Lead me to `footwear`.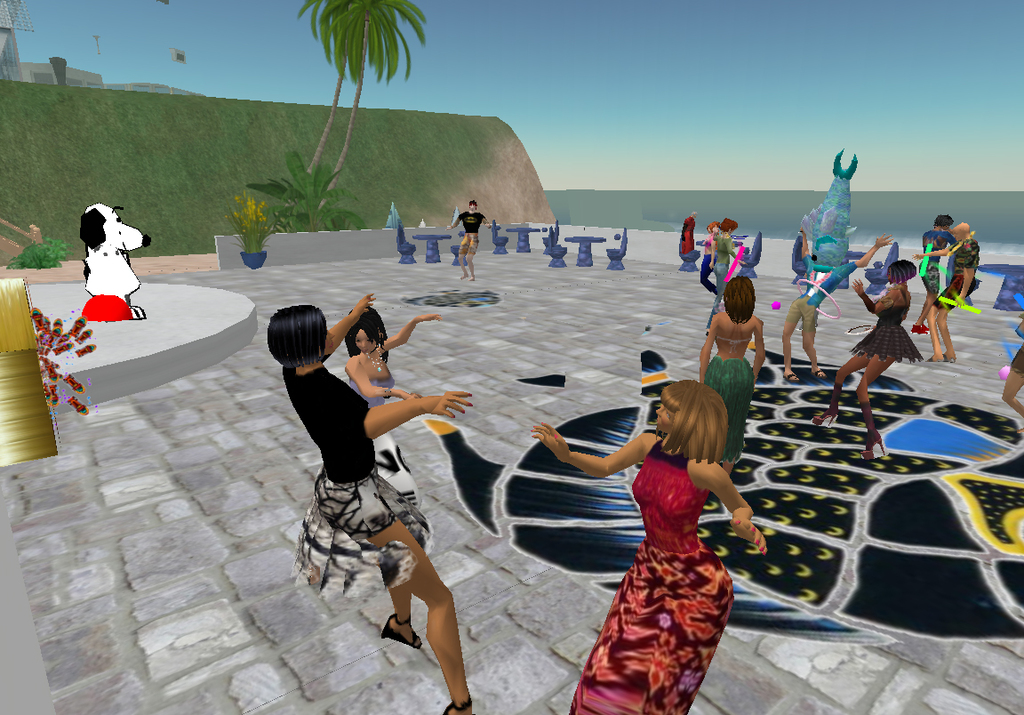
Lead to detection(441, 690, 482, 714).
